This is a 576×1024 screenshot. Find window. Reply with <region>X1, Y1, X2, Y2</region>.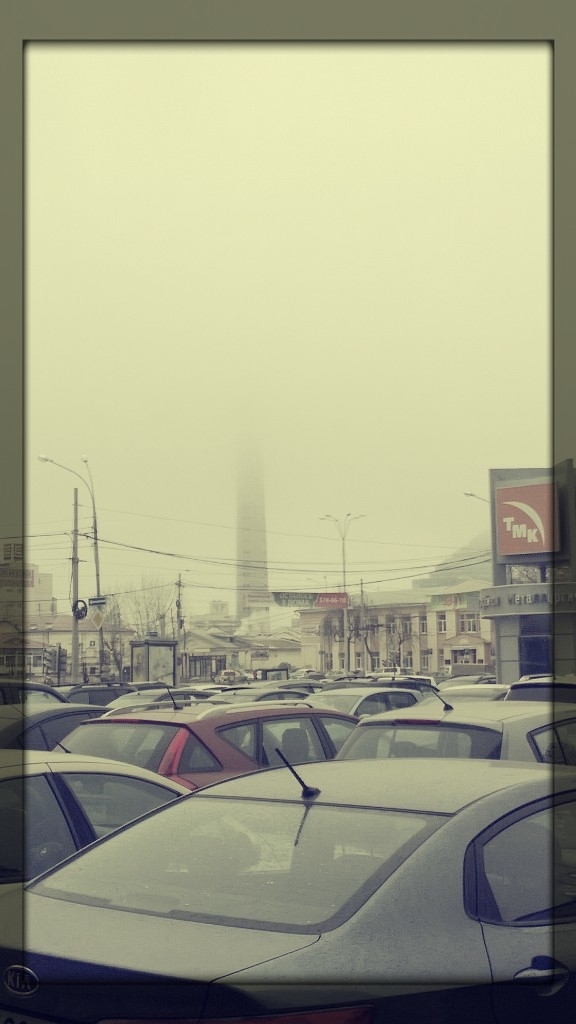
<region>318, 650, 331, 666</region>.
